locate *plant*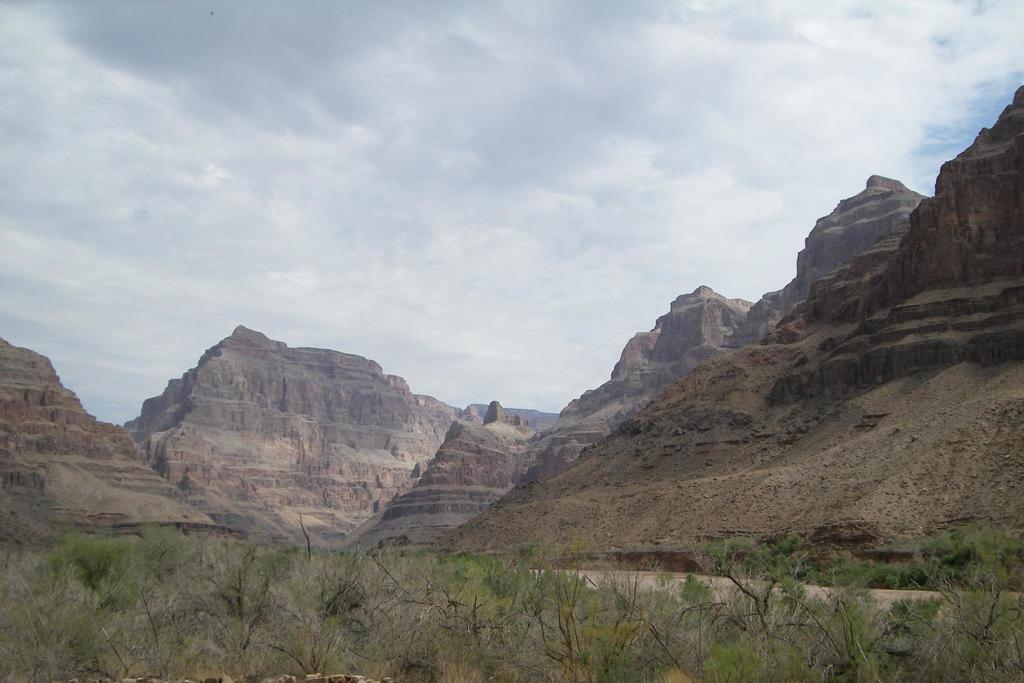
crop(879, 520, 1023, 682)
